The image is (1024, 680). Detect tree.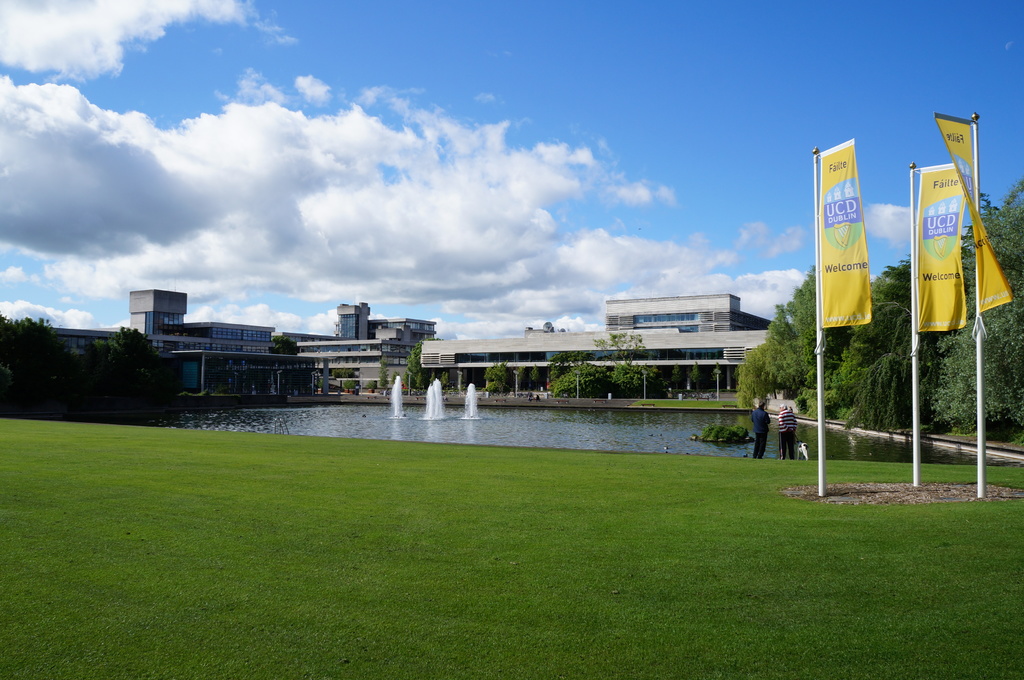
Detection: [820, 260, 925, 436].
